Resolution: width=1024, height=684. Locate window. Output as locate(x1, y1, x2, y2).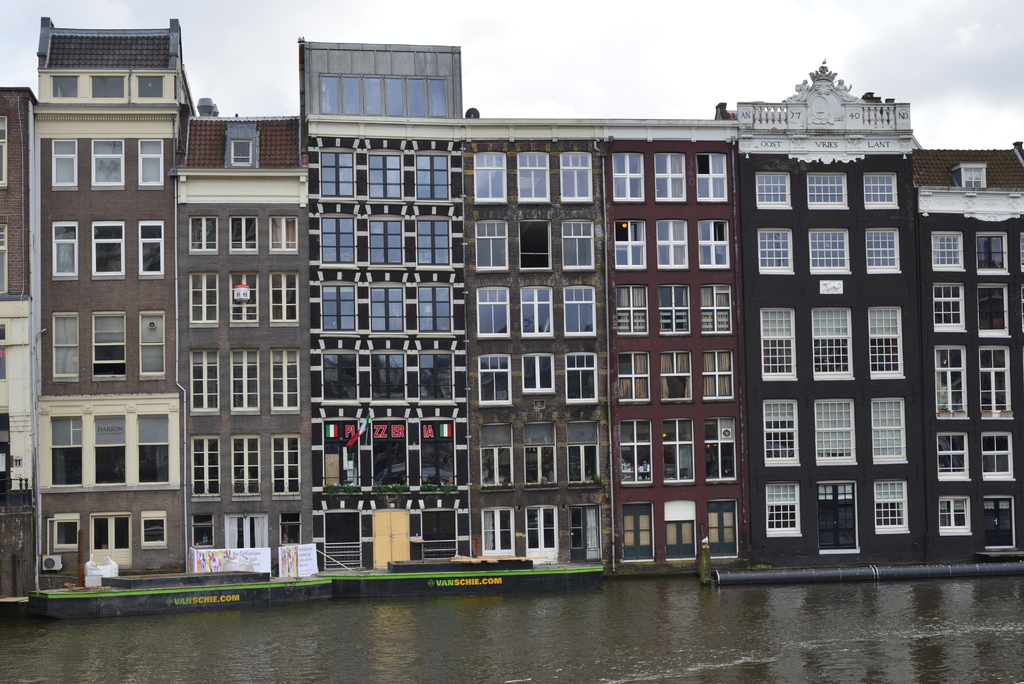
locate(483, 419, 518, 489).
